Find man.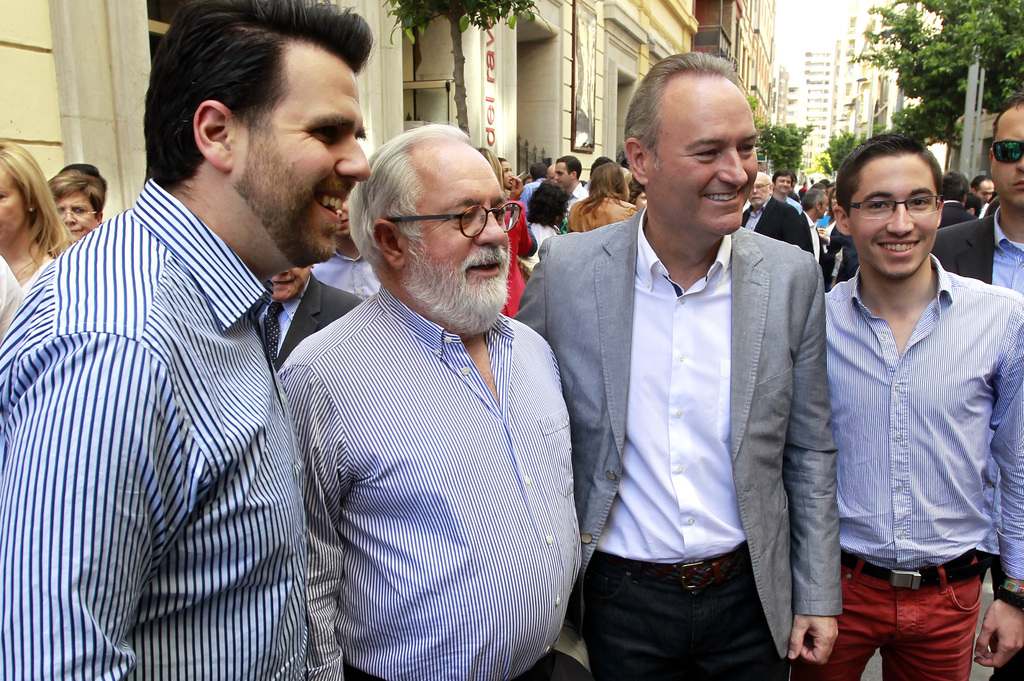
x1=973, y1=177, x2=990, y2=220.
